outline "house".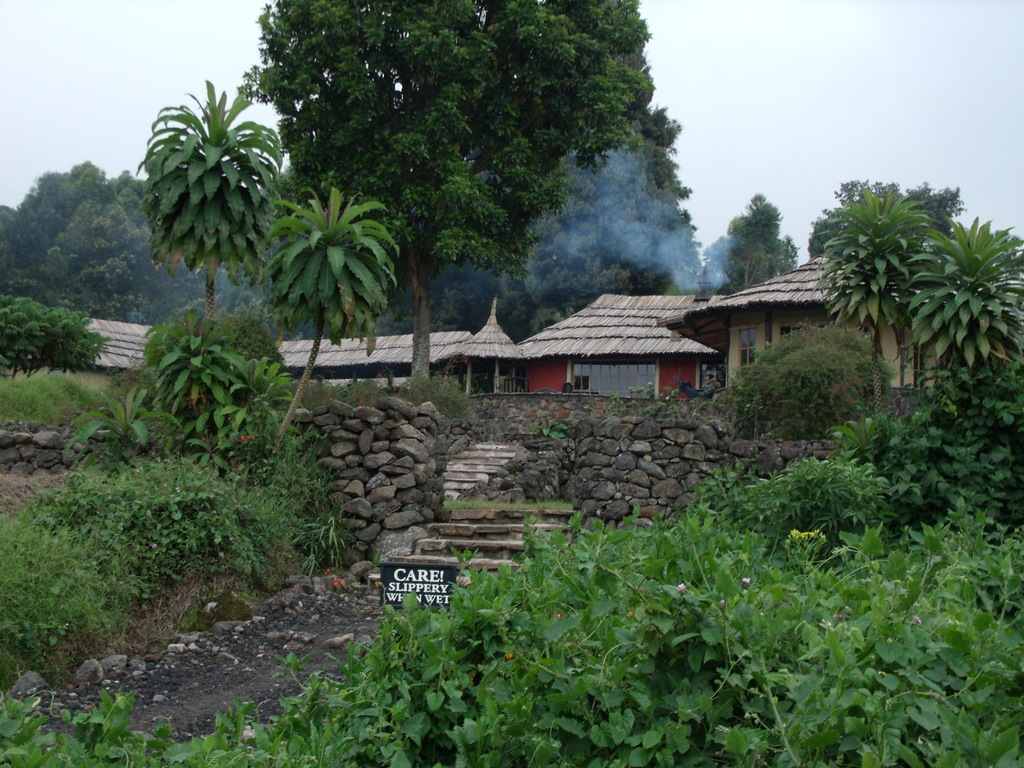
Outline: 513,286,738,409.
